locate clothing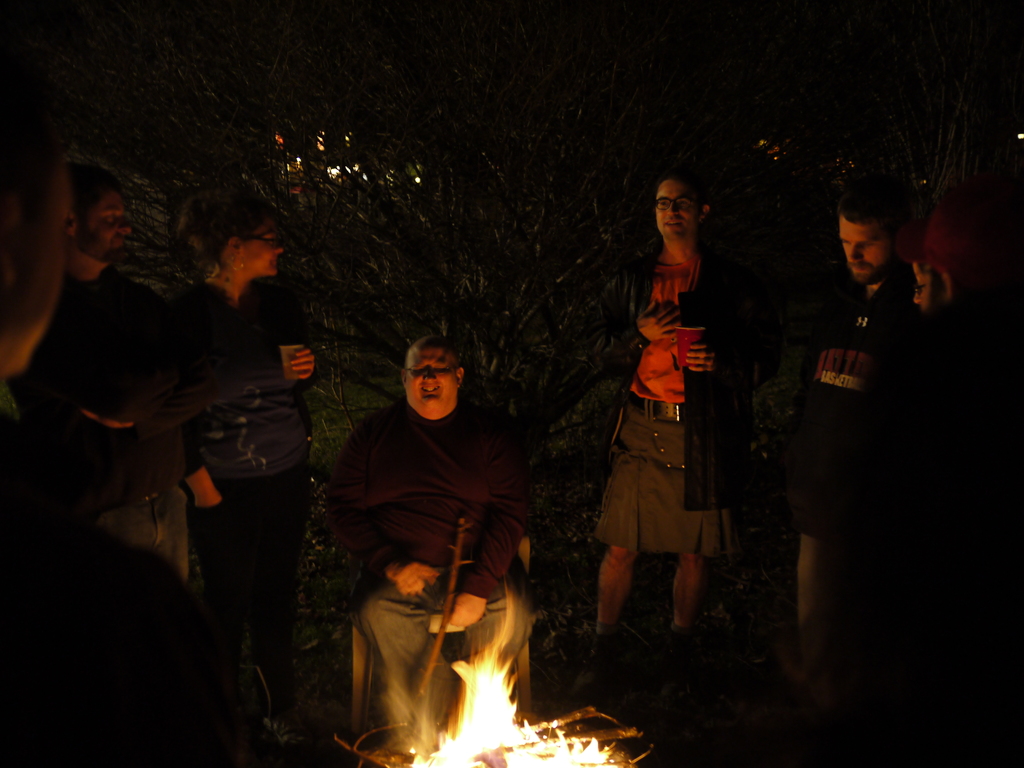
169,282,325,721
